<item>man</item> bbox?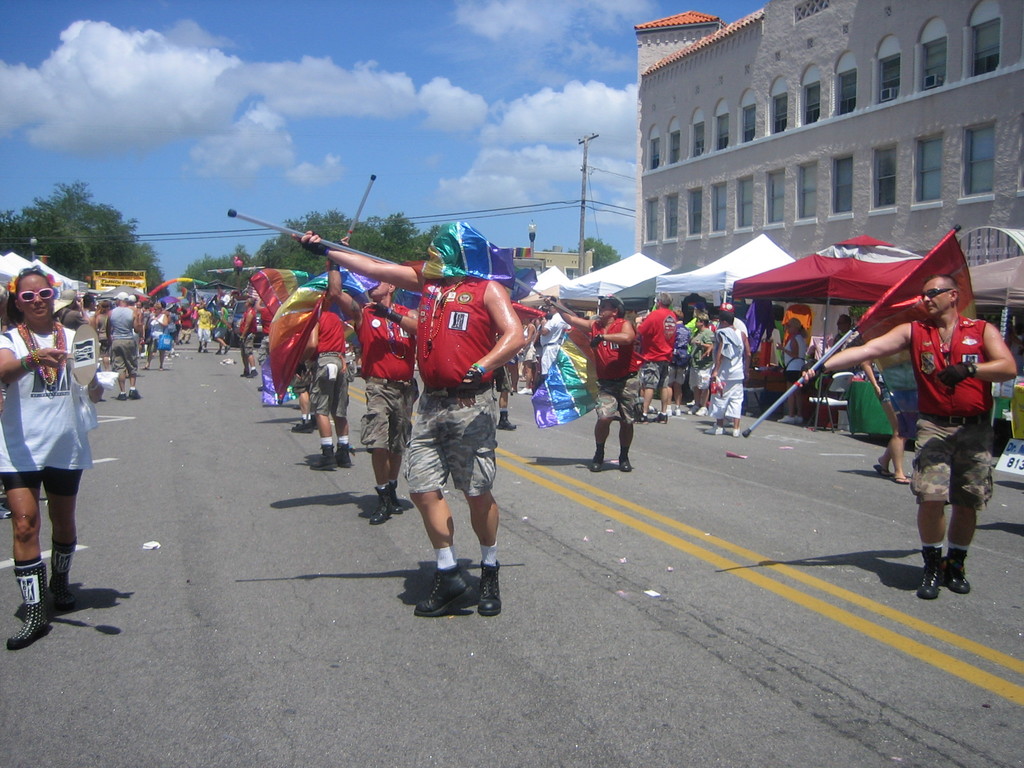
l=537, t=305, r=572, b=385
